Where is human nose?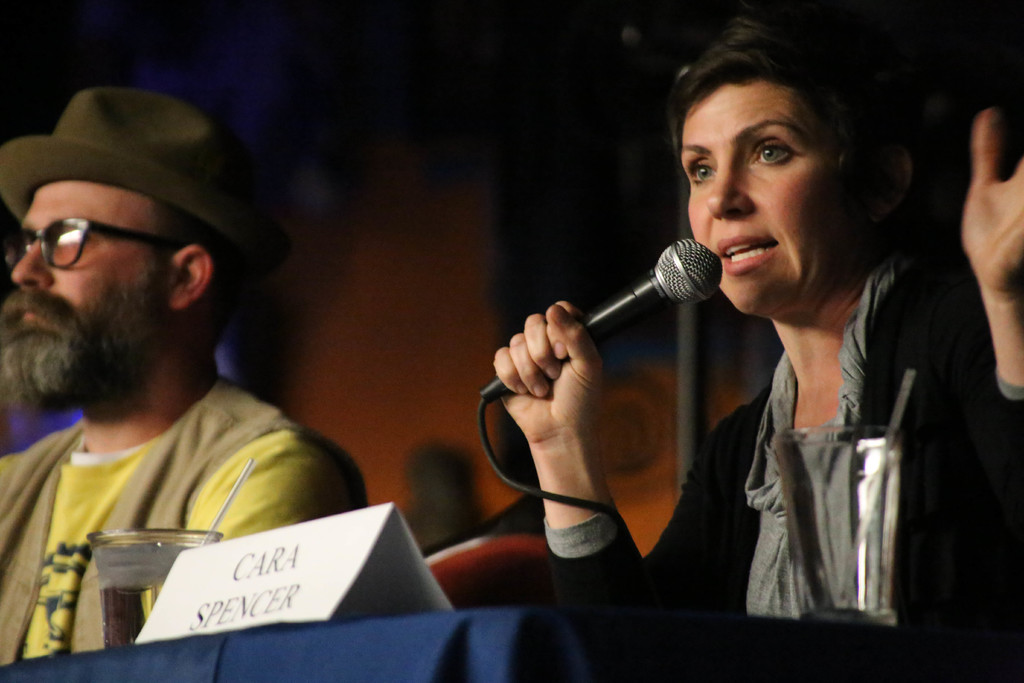
pyautogui.locateOnScreen(15, 229, 55, 283).
